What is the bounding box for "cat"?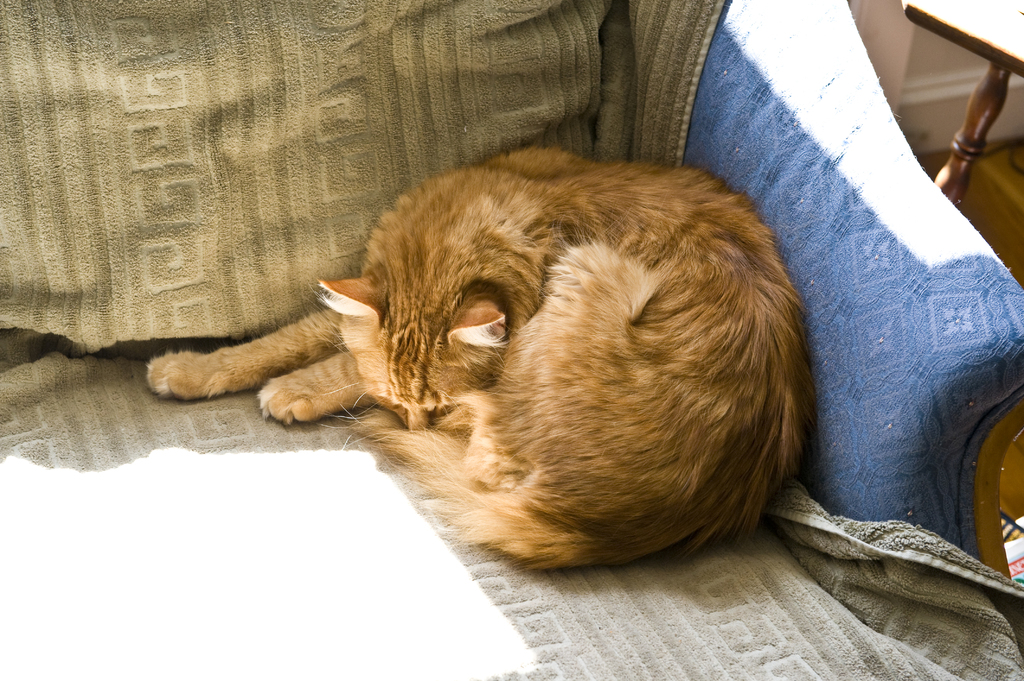
(x1=150, y1=148, x2=826, y2=581).
